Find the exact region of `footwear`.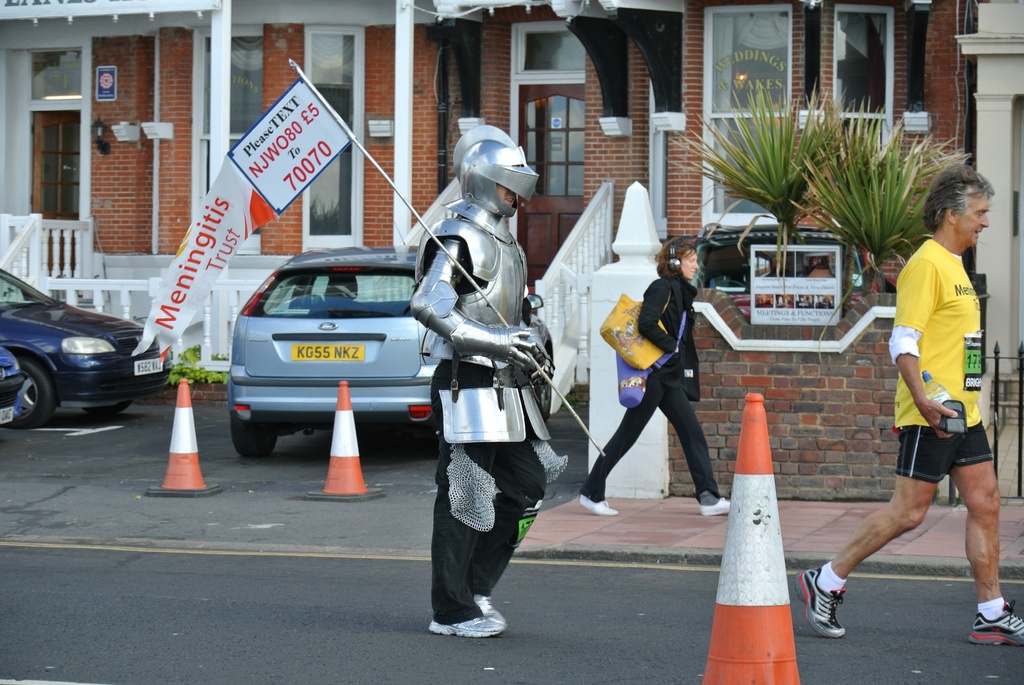
Exact region: x1=578, y1=494, x2=624, y2=521.
